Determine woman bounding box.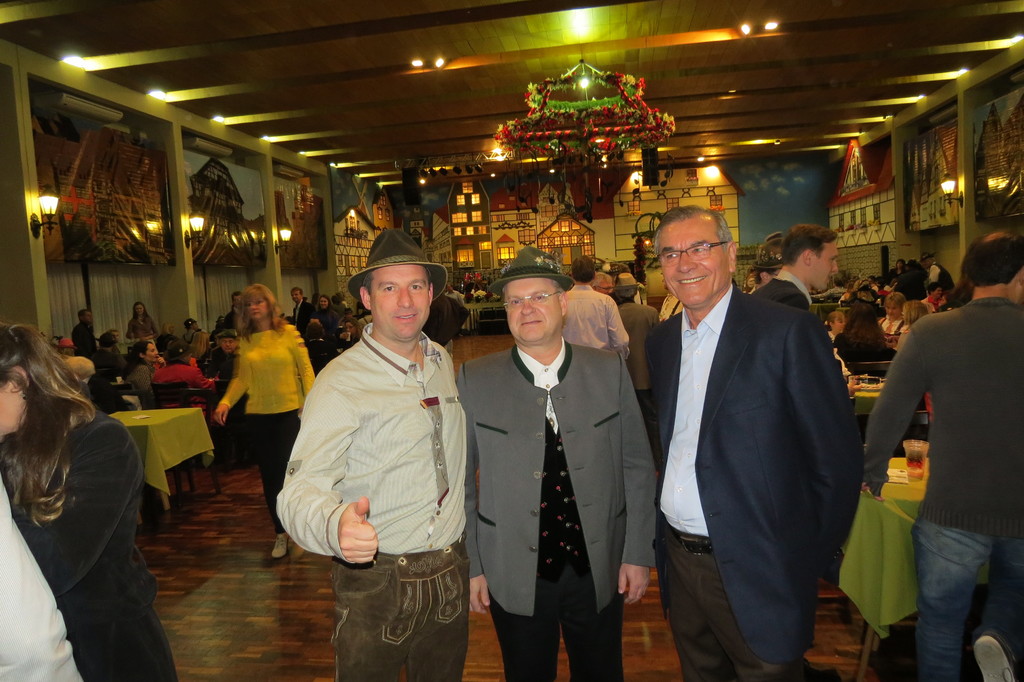
Determined: [0,321,179,681].
